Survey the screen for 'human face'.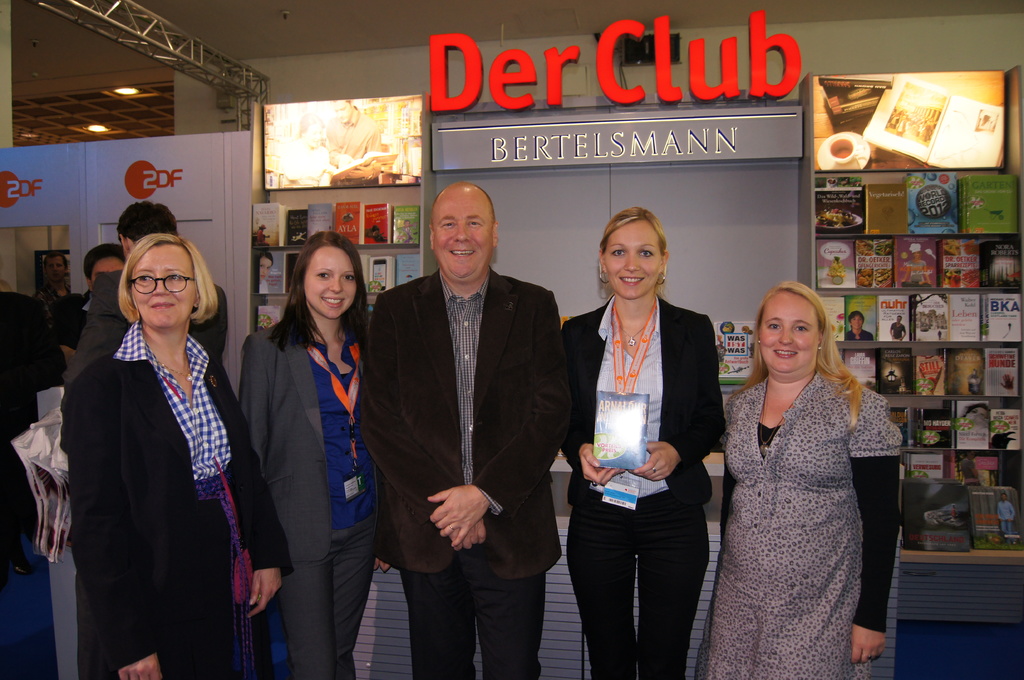
Survey found: {"left": 607, "top": 223, "right": 663, "bottom": 299}.
